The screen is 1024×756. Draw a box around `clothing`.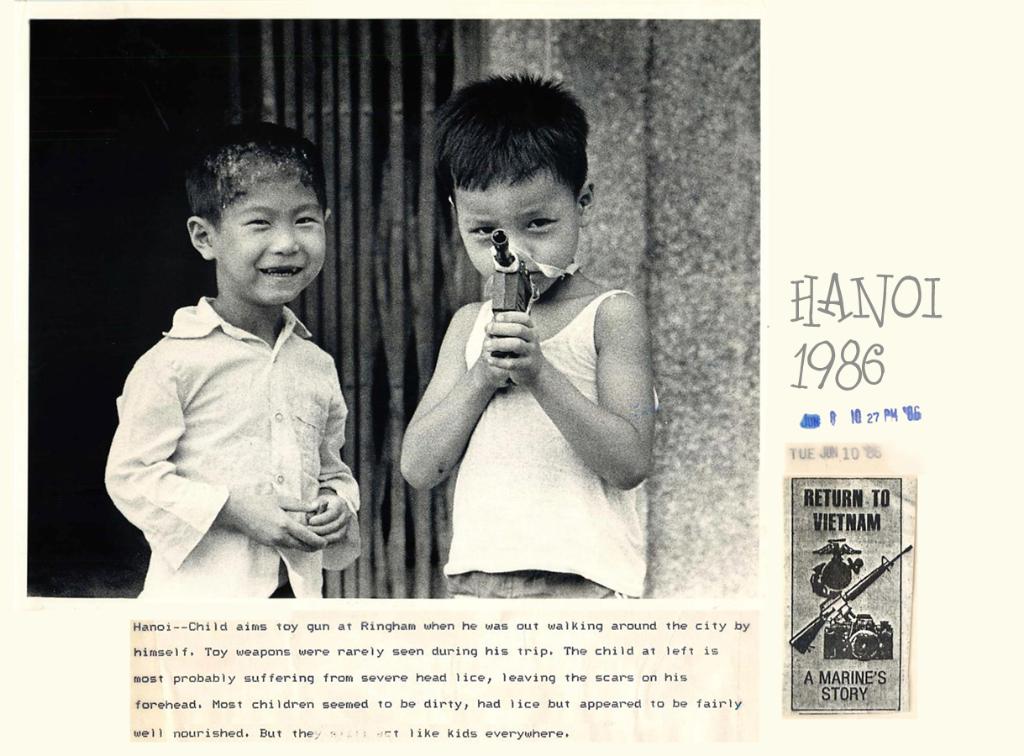
bbox=(443, 293, 645, 600).
